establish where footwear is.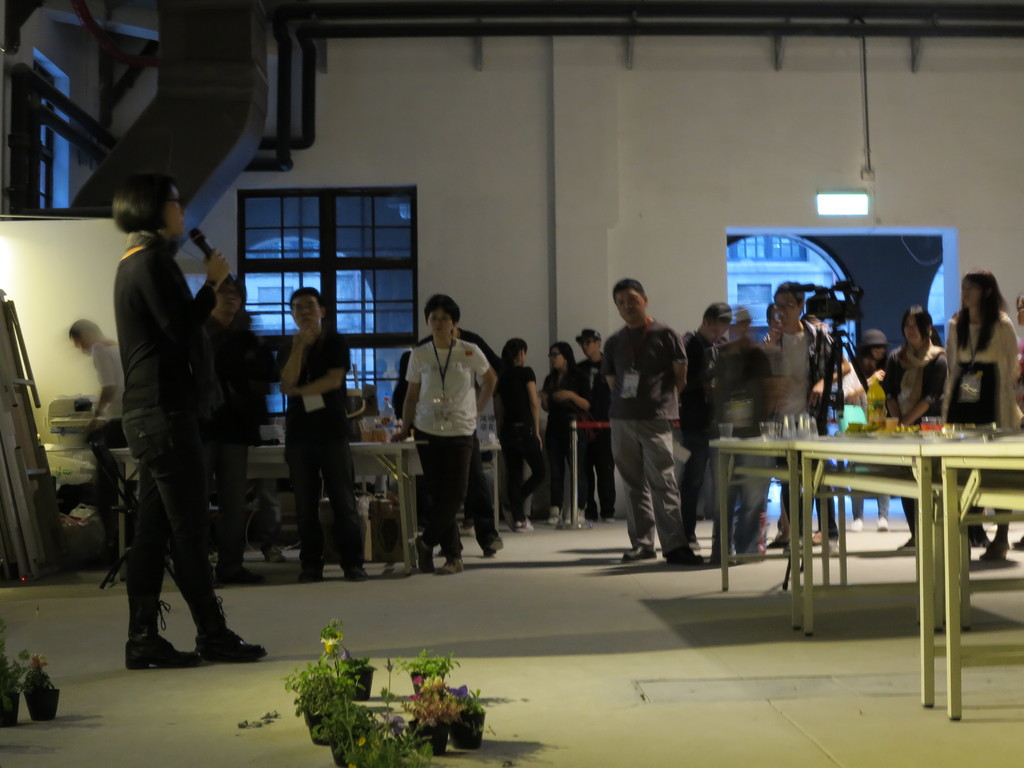
Established at <bbox>345, 569, 366, 580</bbox>.
